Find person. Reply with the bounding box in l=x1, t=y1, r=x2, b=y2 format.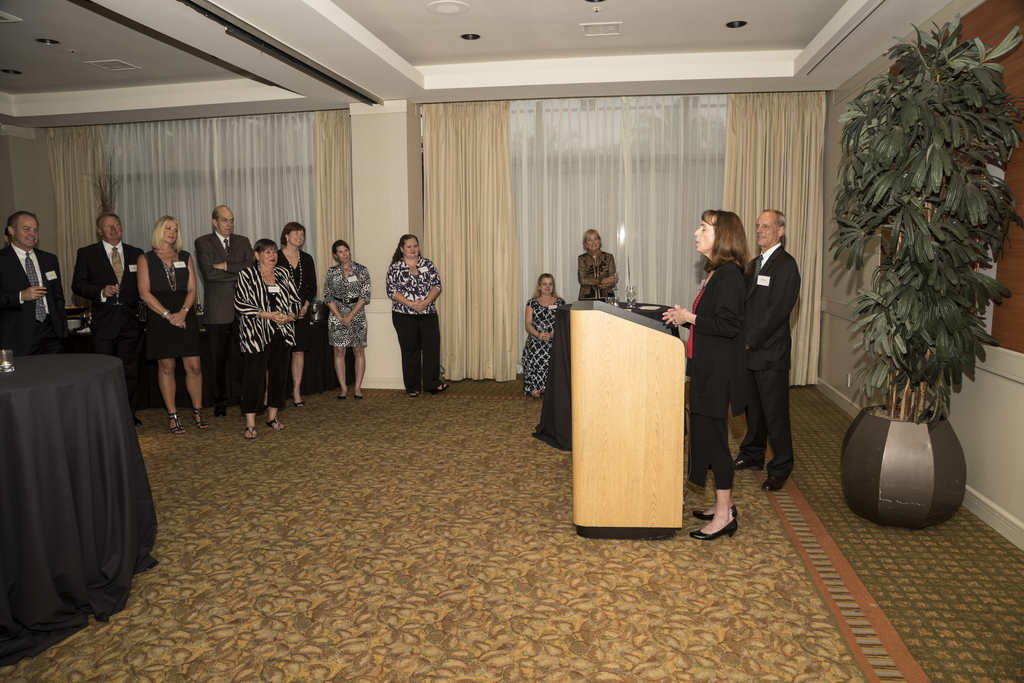
l=576, t=228, r=618, b=298.
